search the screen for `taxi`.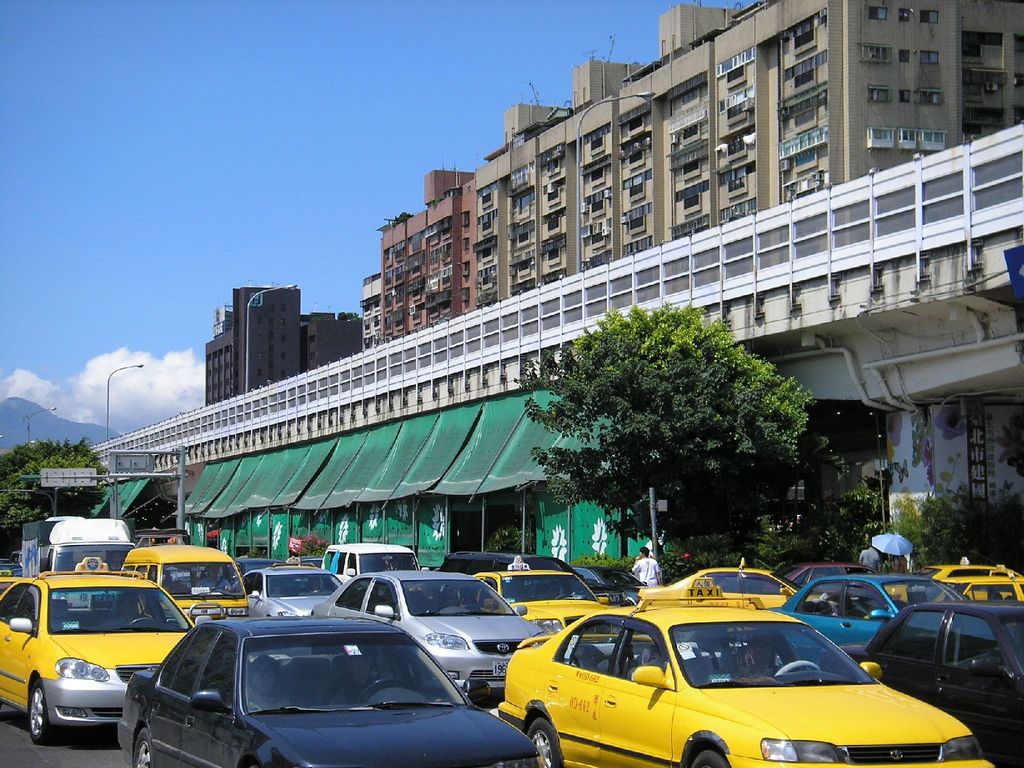
Found at 956:568:1023:610.
